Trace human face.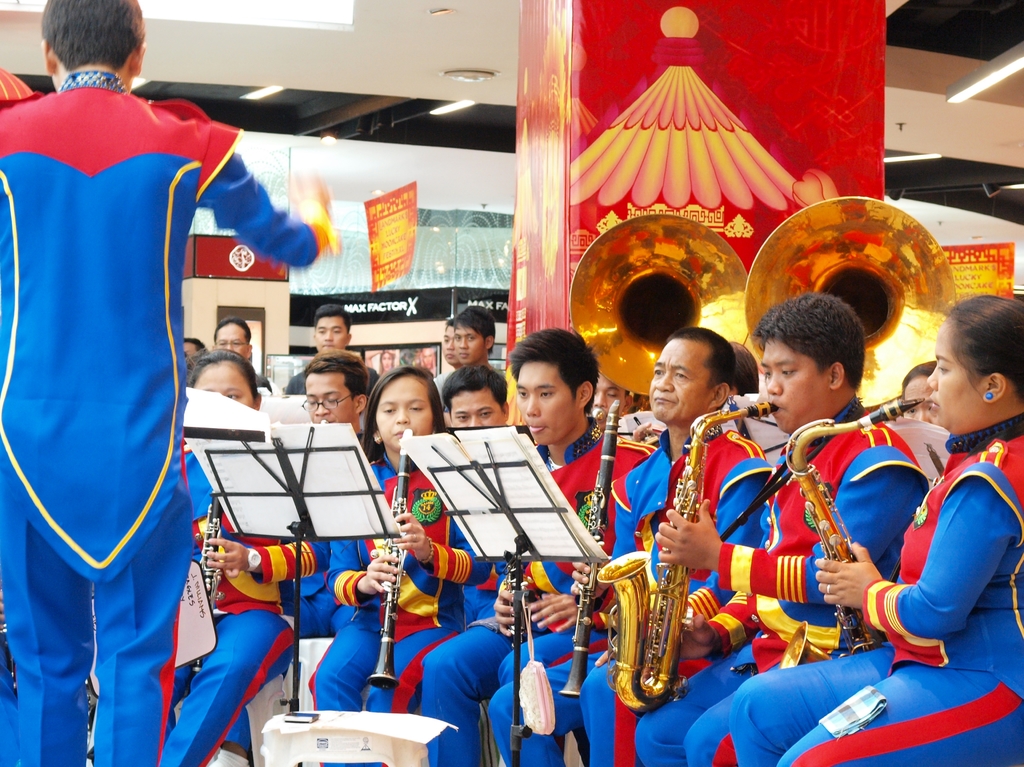
Traced to region(648, 337, 712, 424).
